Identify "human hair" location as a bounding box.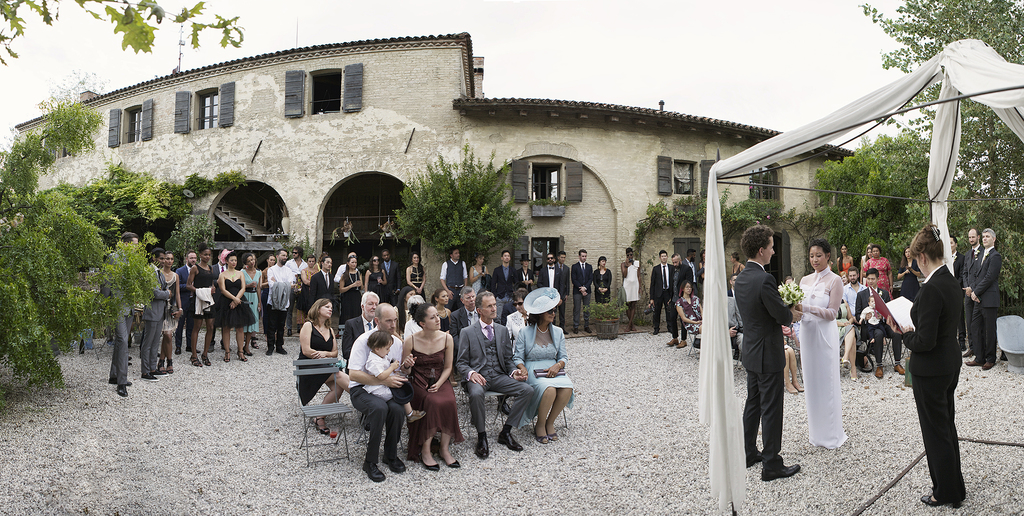
(431, 289, 446, 300).
